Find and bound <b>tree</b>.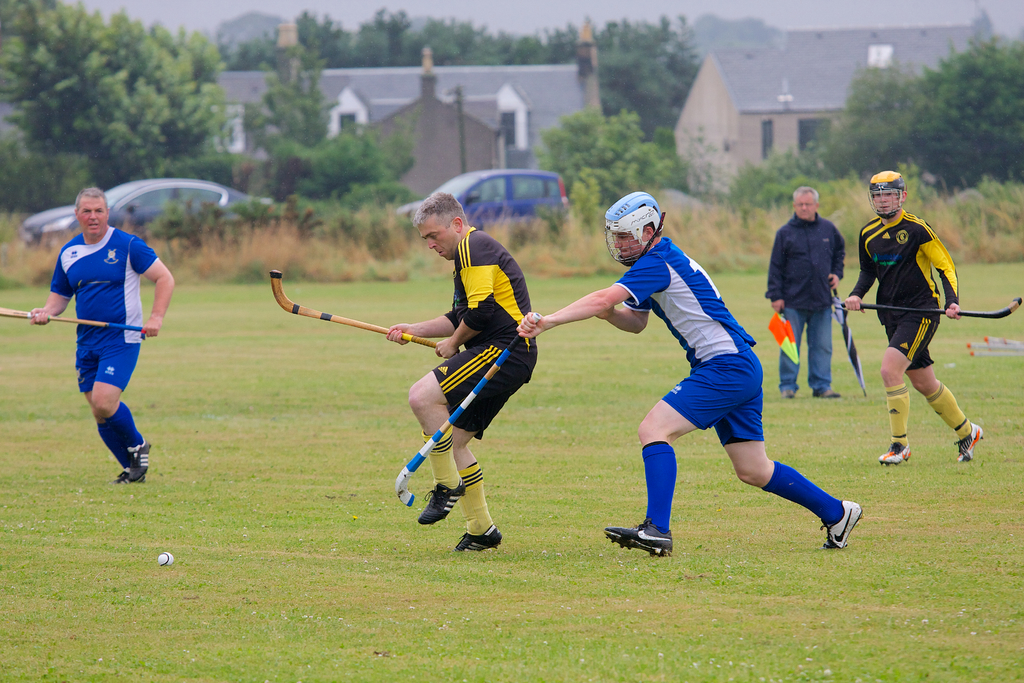
Bound: <box>893,21,1020,200</box>.
